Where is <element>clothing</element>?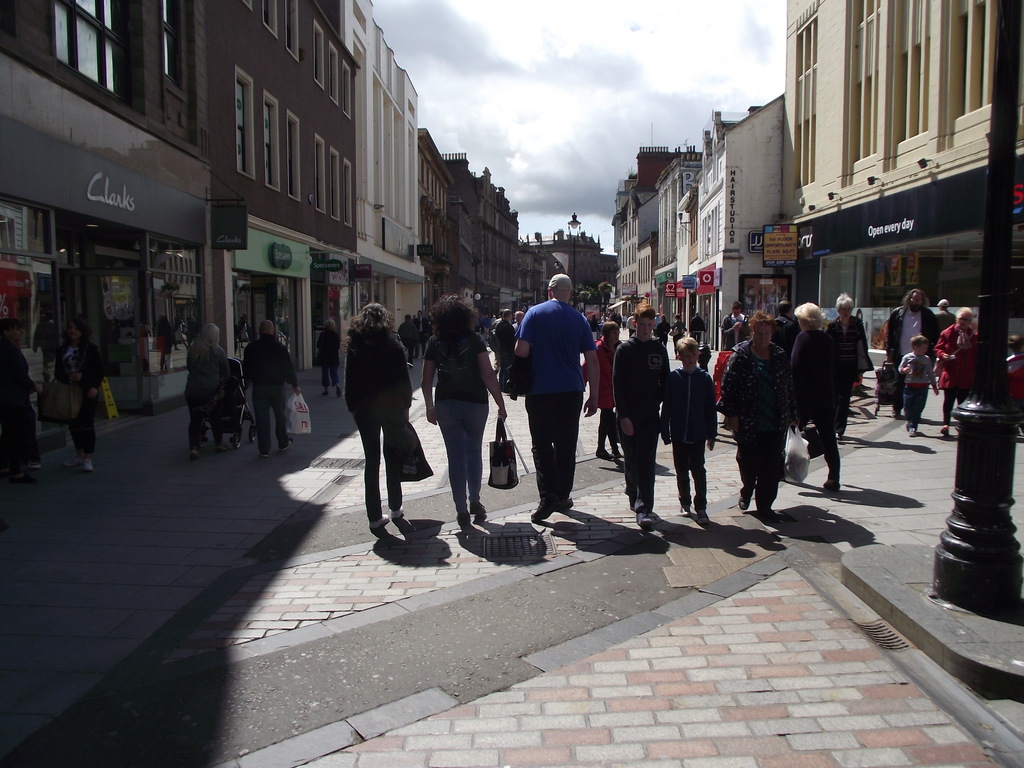
774/316/803/352.
